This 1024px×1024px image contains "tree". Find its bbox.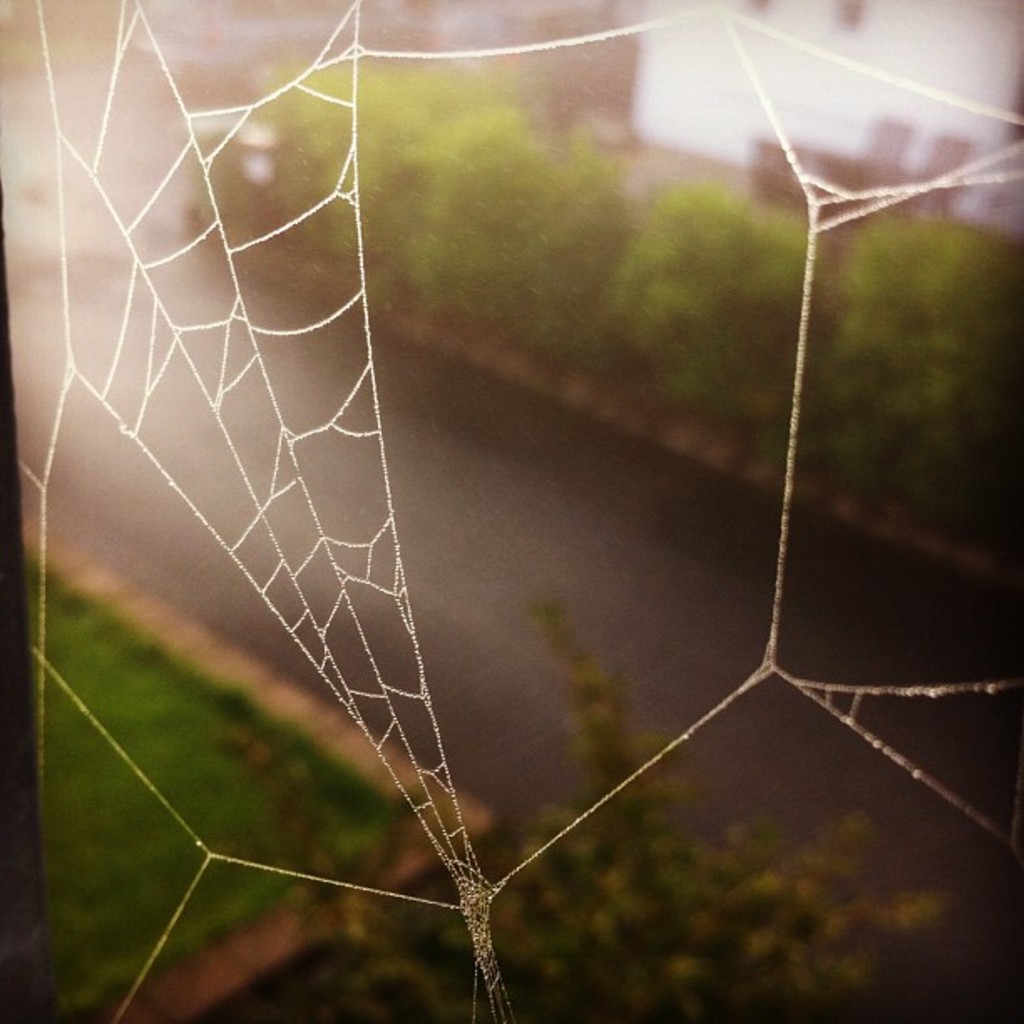
274, 47, 622, 373.
